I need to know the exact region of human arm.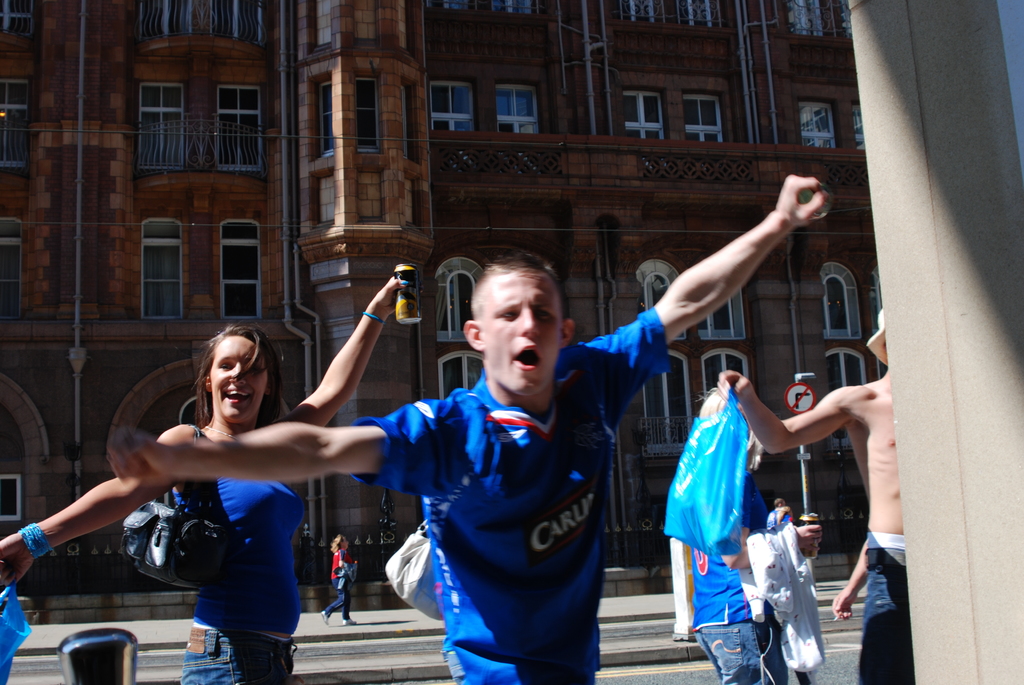
Region: BBox(97, 404, 422, 491).
